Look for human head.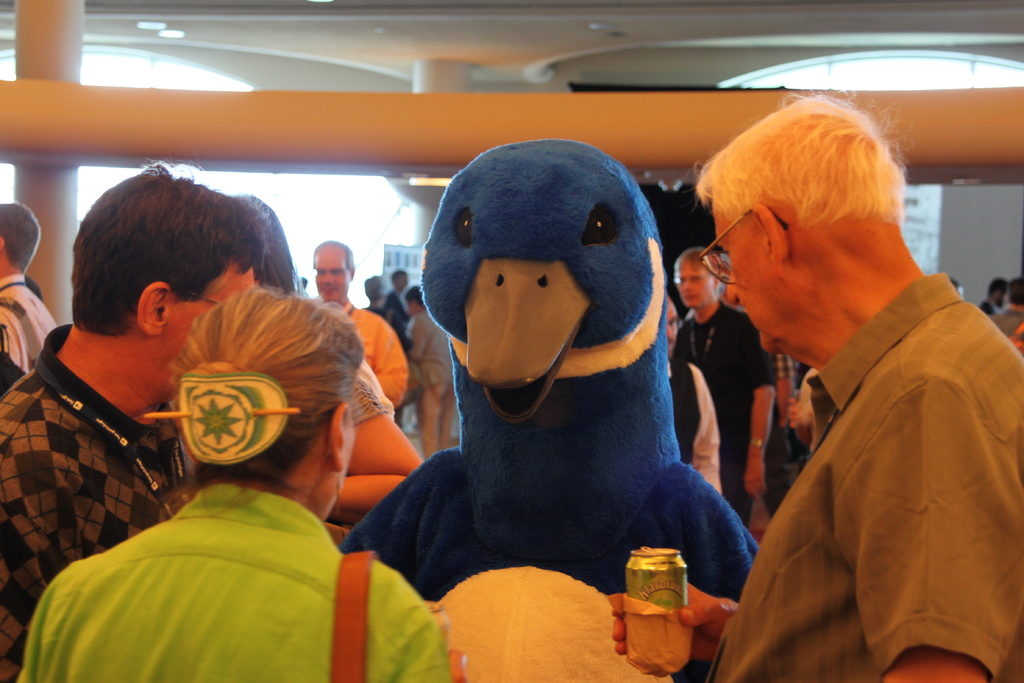
Found: 234/194/295/292.
